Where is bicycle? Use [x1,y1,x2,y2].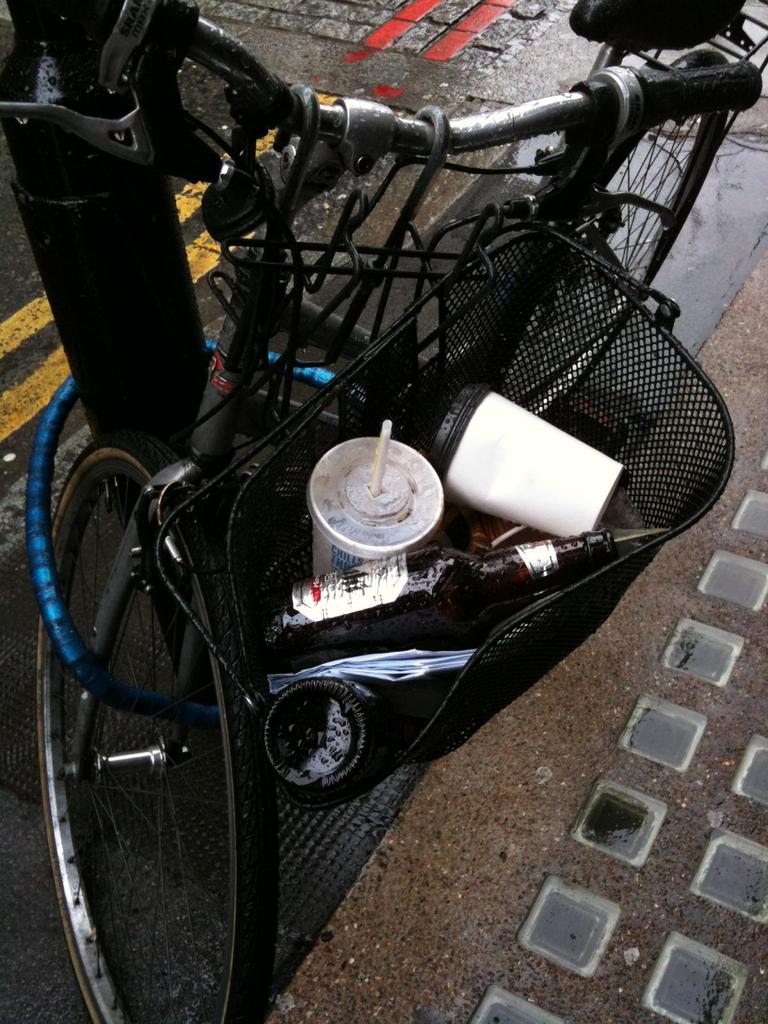
[0,0,767,1023].
